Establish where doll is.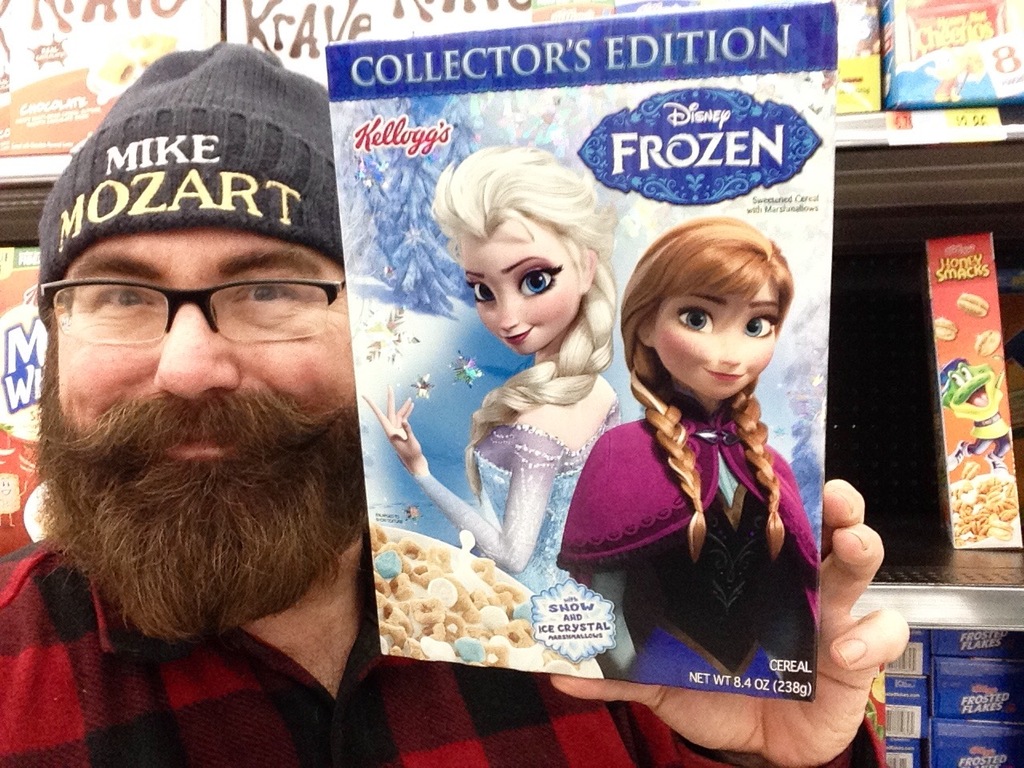
Established at 555/206/849/729.
